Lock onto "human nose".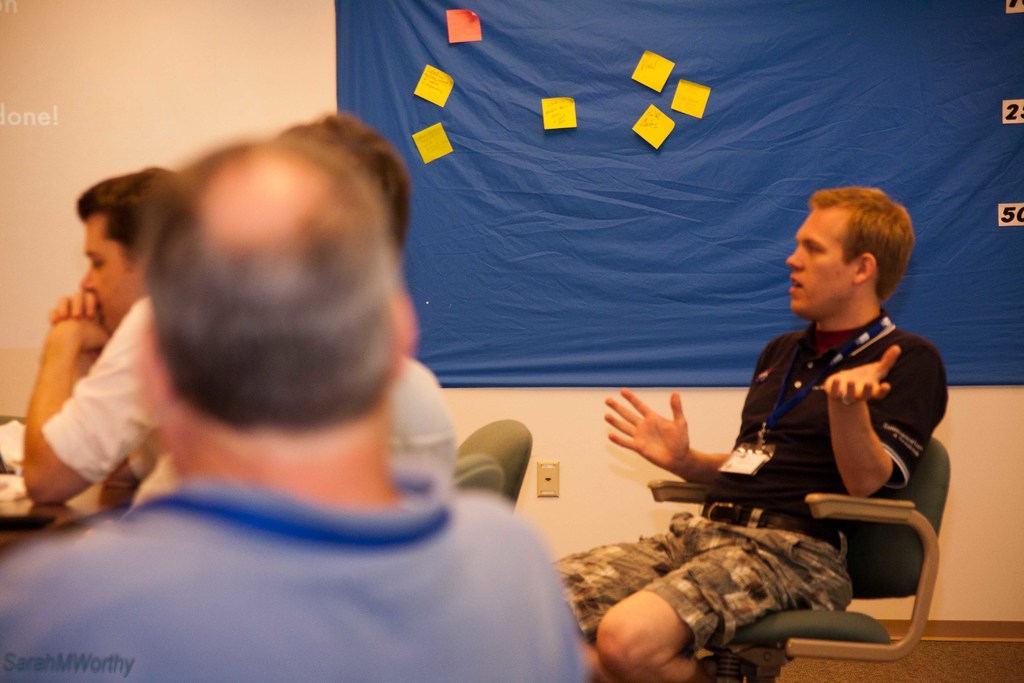
Locked: (x1=785, y1=245, x2=803, y2=268).
